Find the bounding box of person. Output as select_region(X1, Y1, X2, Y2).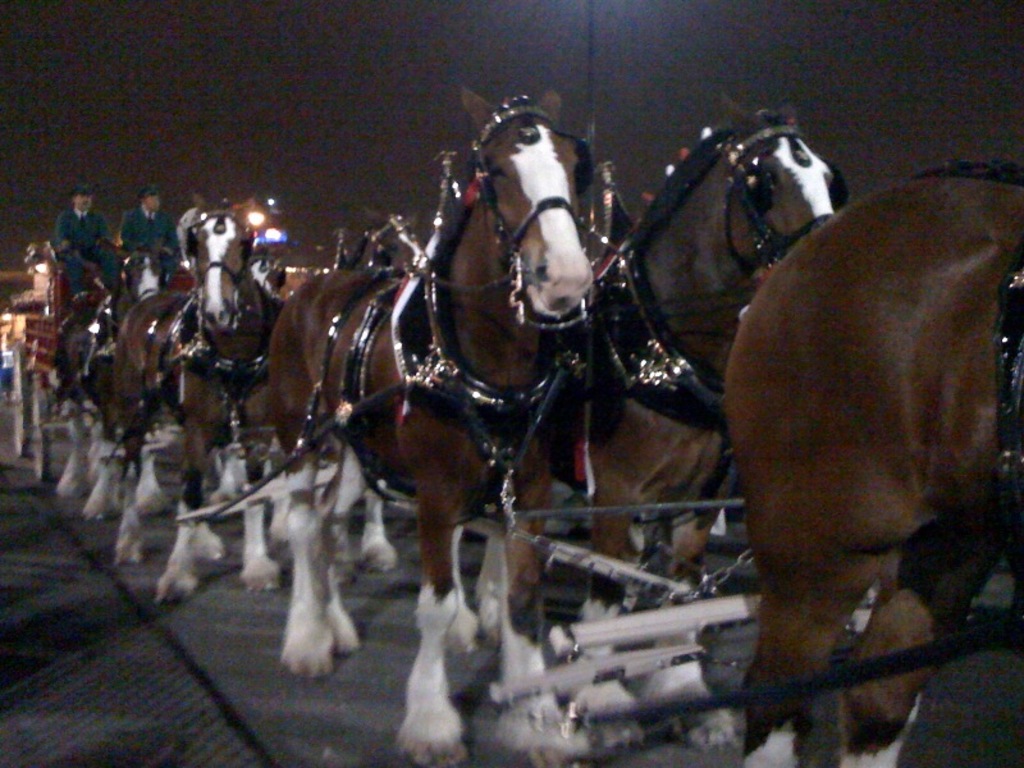
select_region(56, 184, 116, 287).
